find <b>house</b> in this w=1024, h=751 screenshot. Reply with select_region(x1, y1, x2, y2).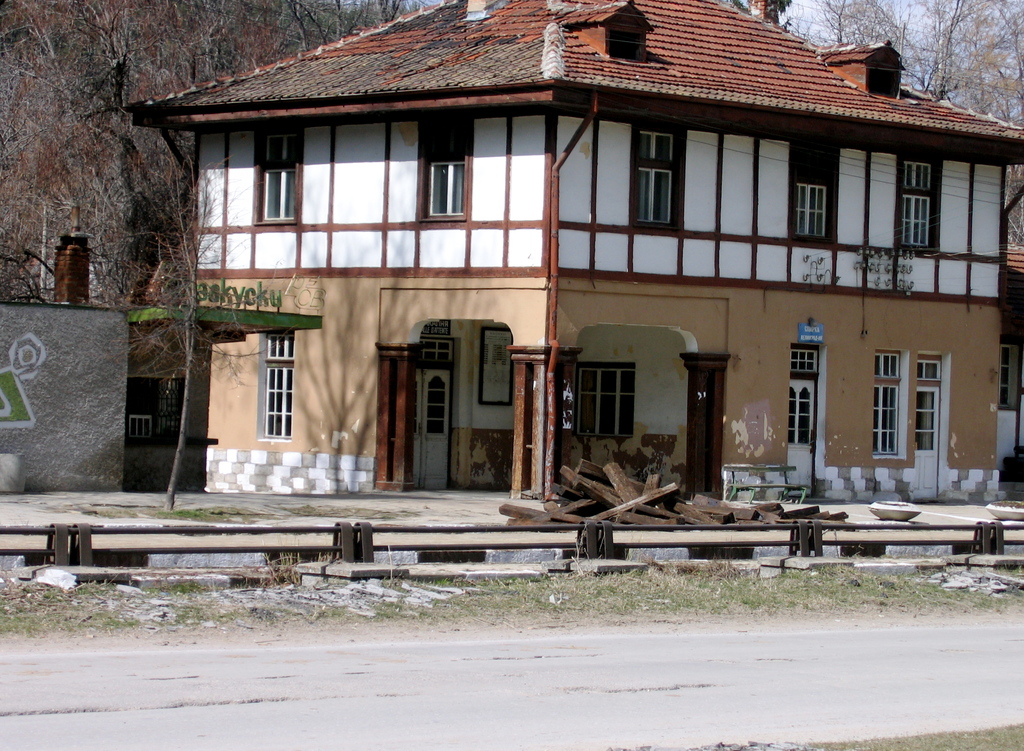
select_region(131, 0, 1023, 497).
